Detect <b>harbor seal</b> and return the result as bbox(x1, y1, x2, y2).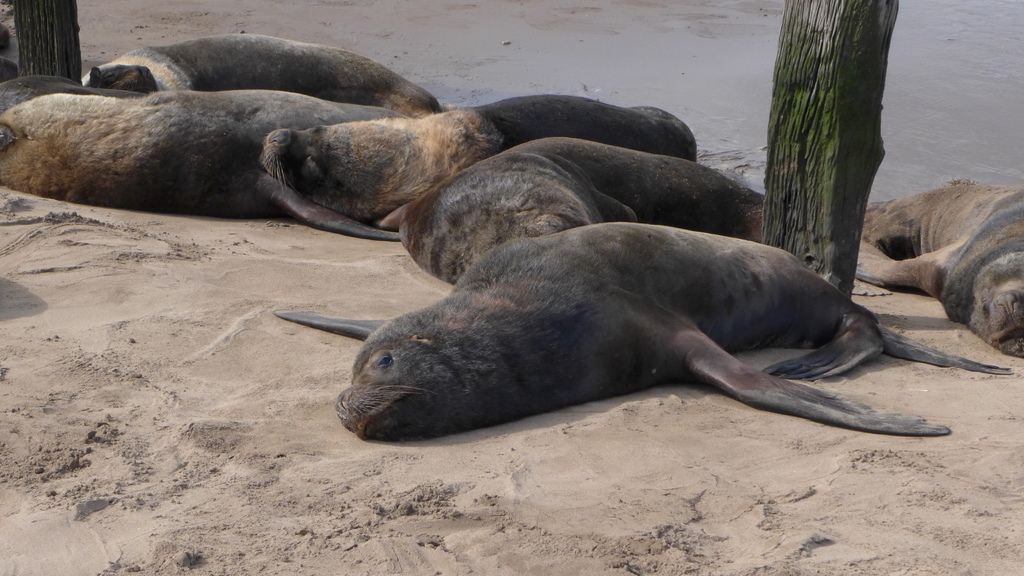
bbox(86, 35, 449, 116).
